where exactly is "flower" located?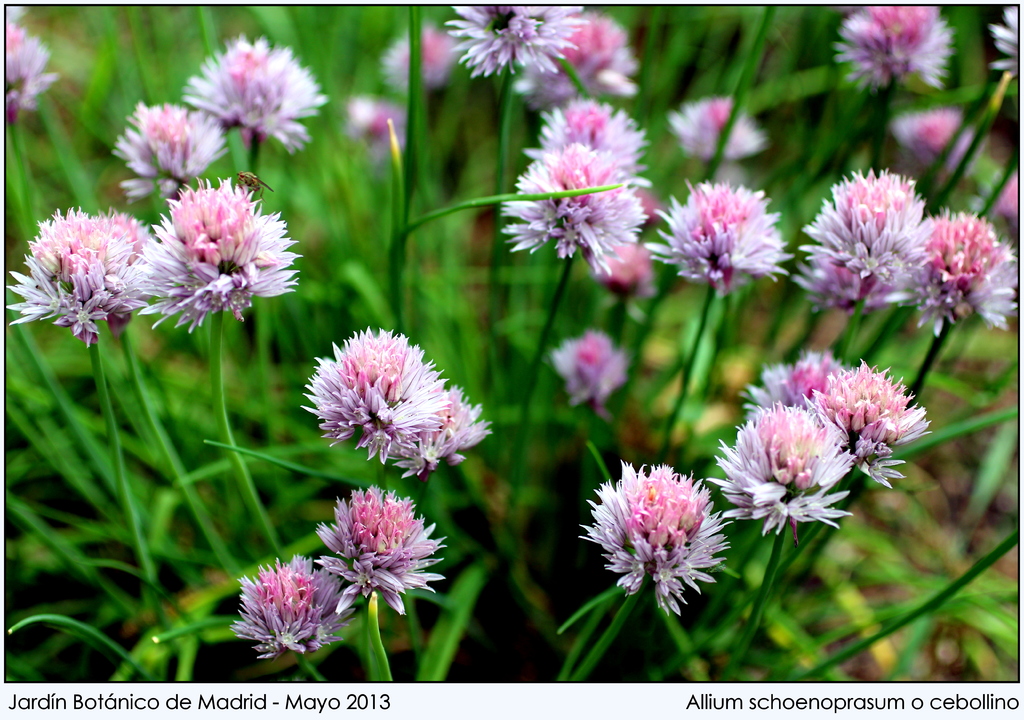
Its bounding box is [664, 91, 778, 165].
